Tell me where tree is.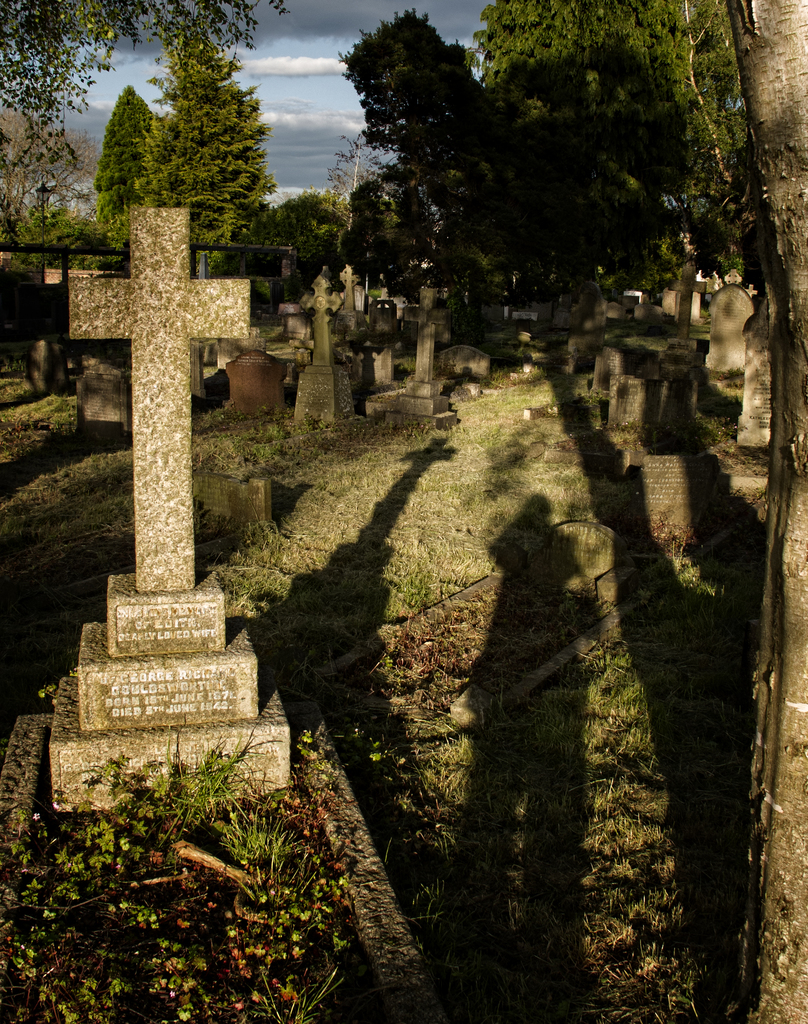
tree is at [left=0, top=0, right=254, bottom=244].
